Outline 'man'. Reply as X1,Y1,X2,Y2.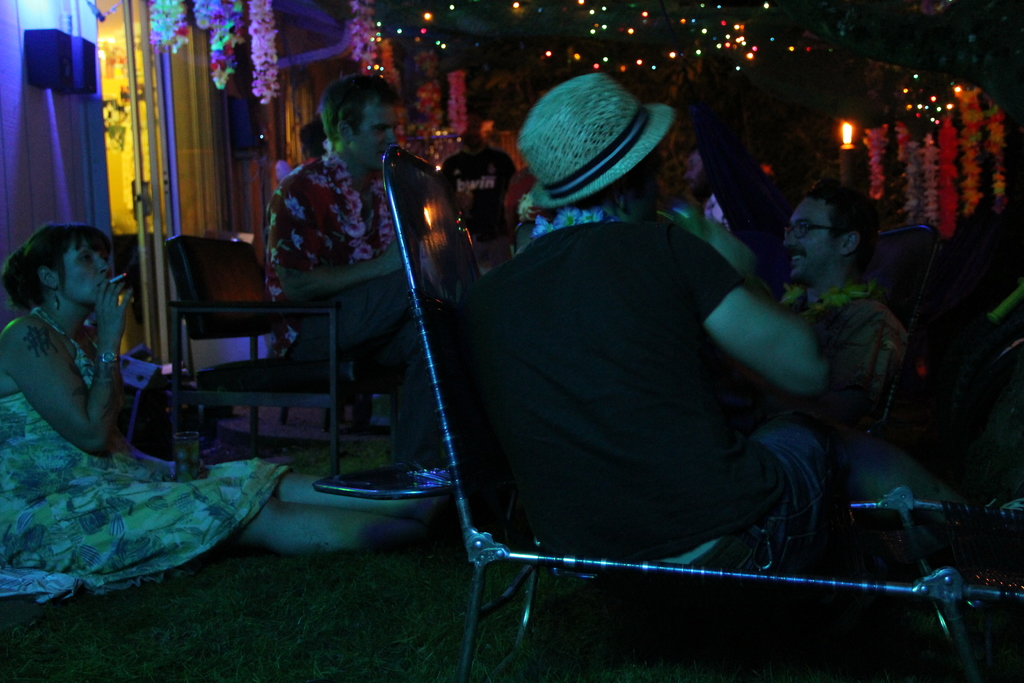
441,125,520,237.
